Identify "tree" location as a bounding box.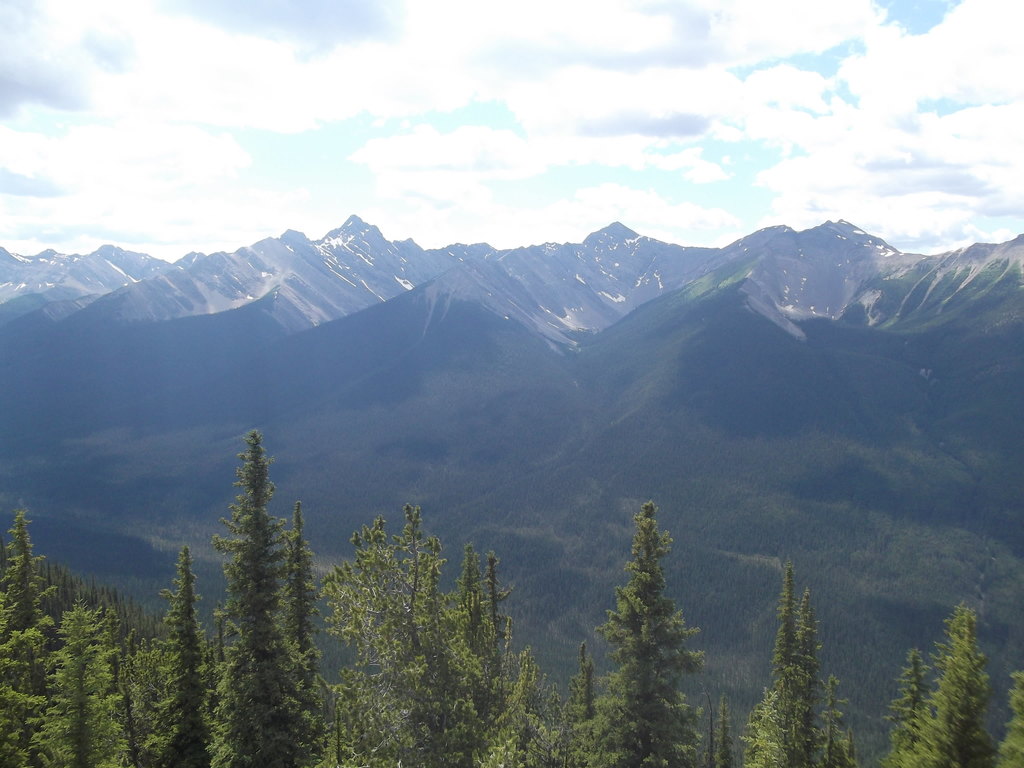
(left=593, top=490, right=716, bottom=749).
